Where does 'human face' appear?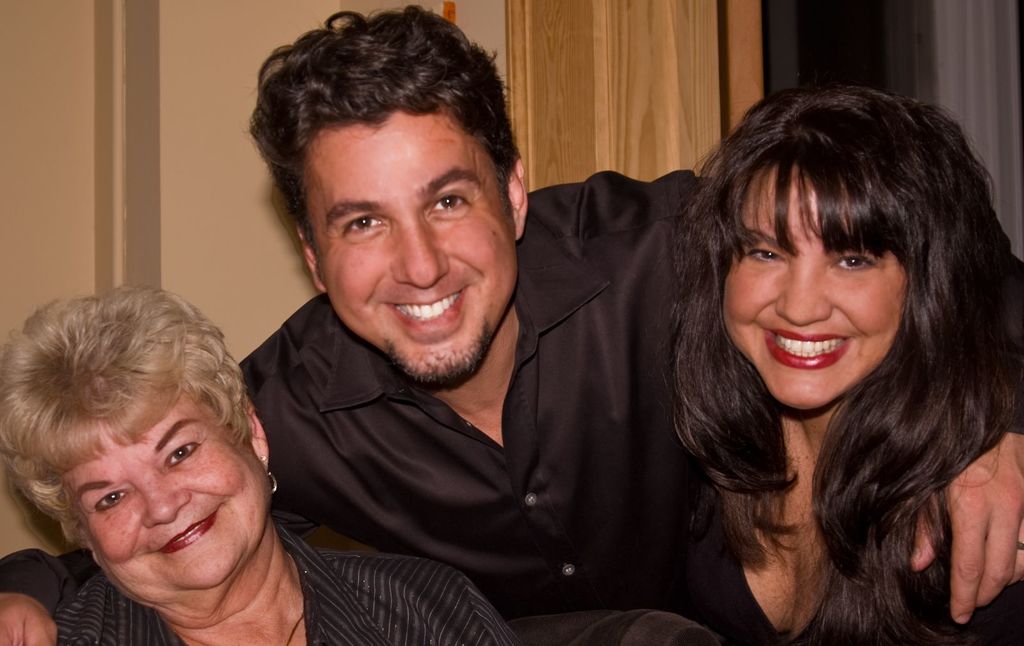
Appears at pyautogui.locateOnScreen(724, 173, 906, 408).
